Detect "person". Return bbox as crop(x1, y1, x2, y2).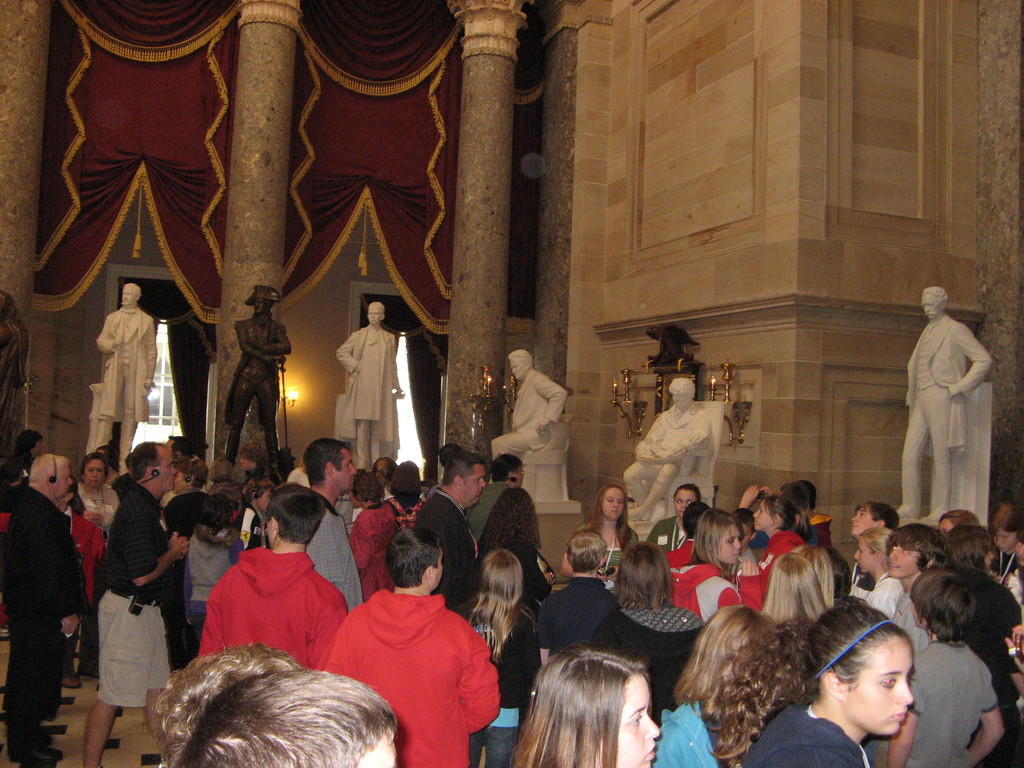
crop(0, 452, 82, 762).
